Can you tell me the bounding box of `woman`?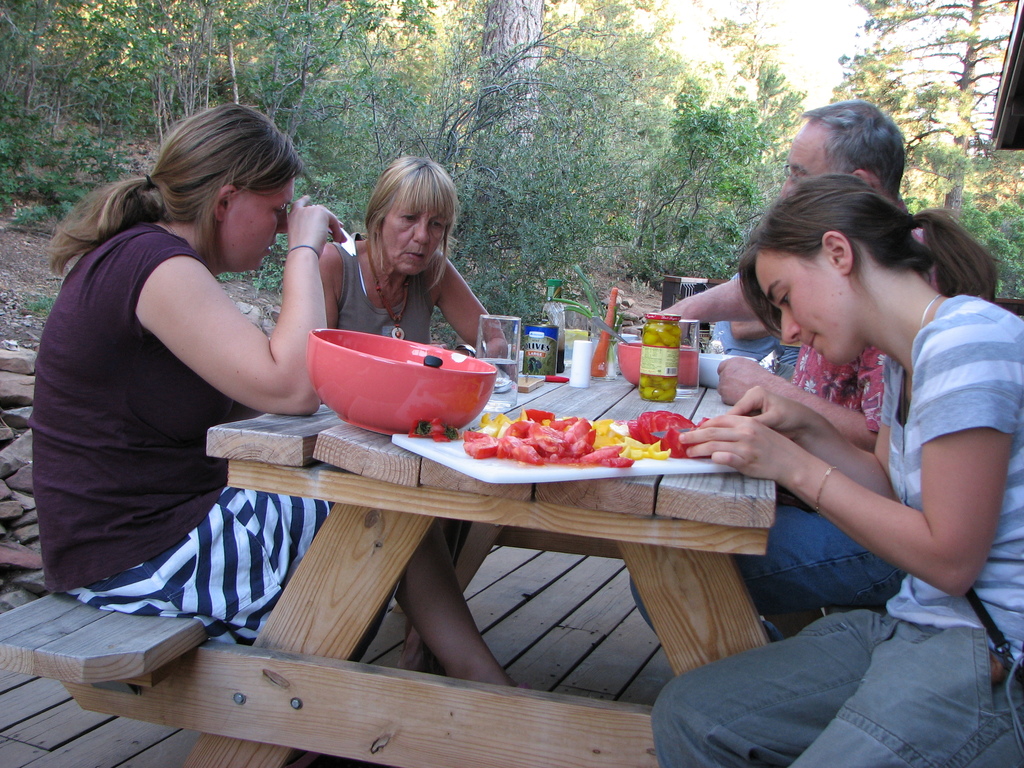
box=[687, 140, 1004, 707].
